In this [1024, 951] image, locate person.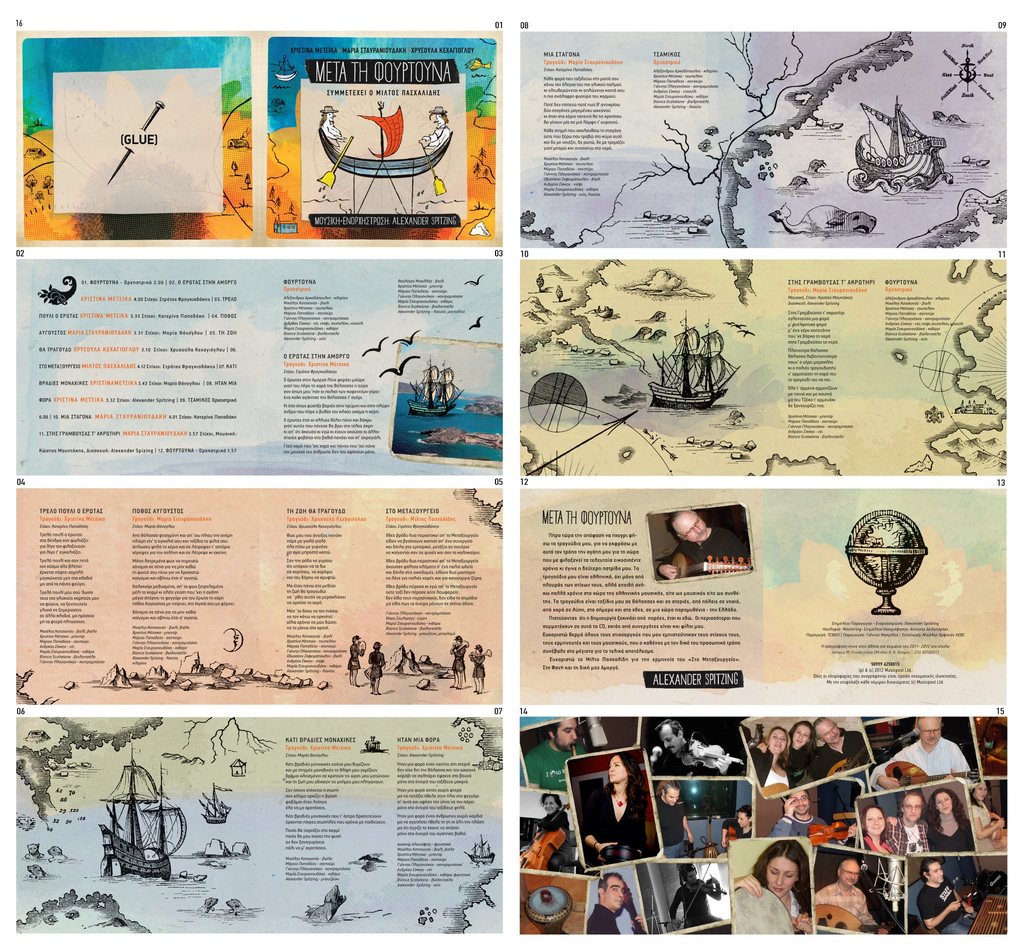
Bounding box: bbox=(658, 509, 754, 571).
